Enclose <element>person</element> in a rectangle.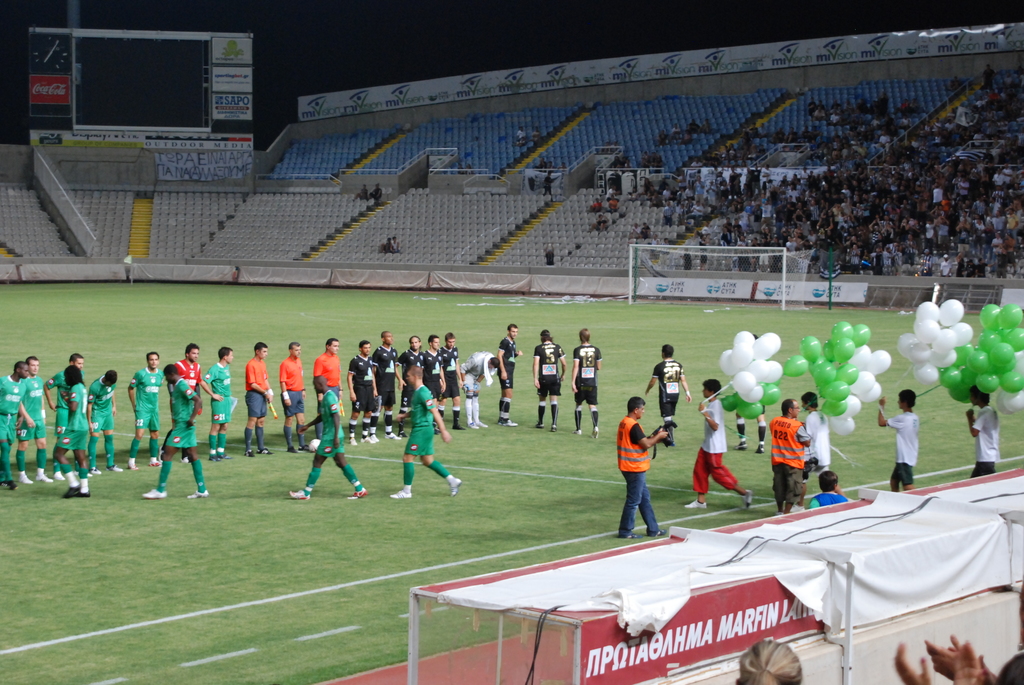
[927, 585, 1023, 684].
